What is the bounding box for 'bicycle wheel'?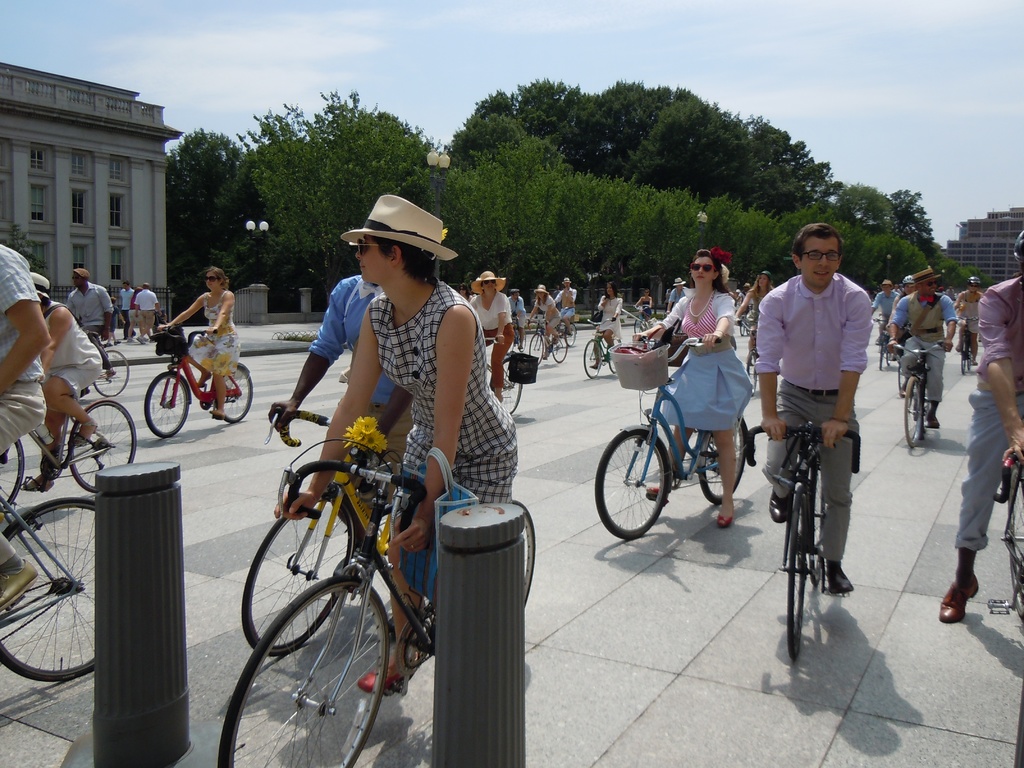
locate(490, 359, 524, 417).
